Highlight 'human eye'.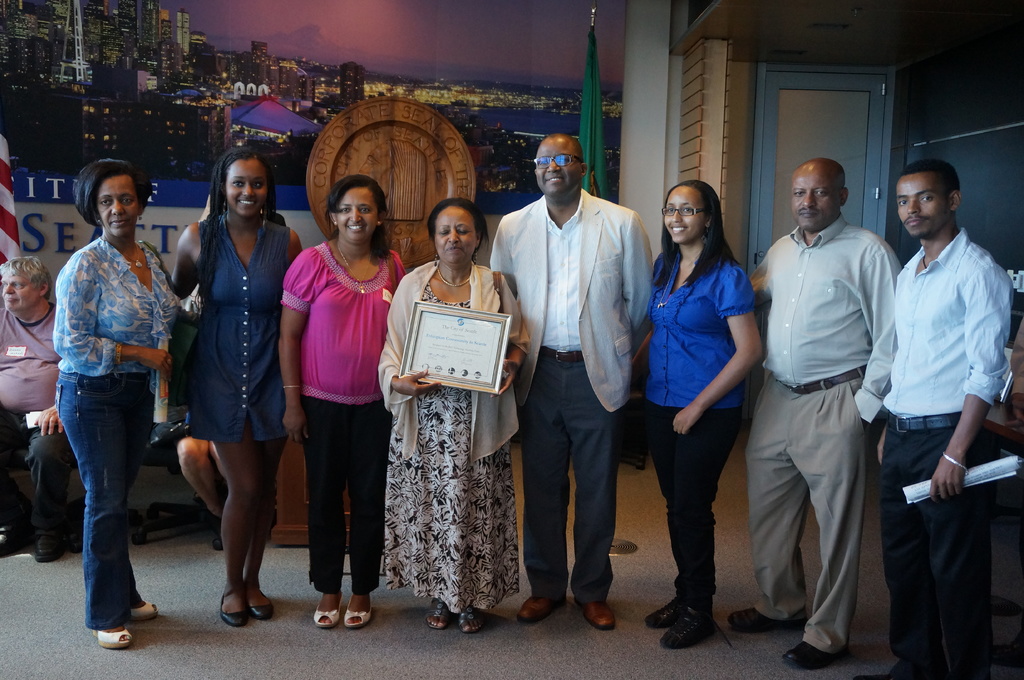
Highlighted region: (816,188,828,196).
